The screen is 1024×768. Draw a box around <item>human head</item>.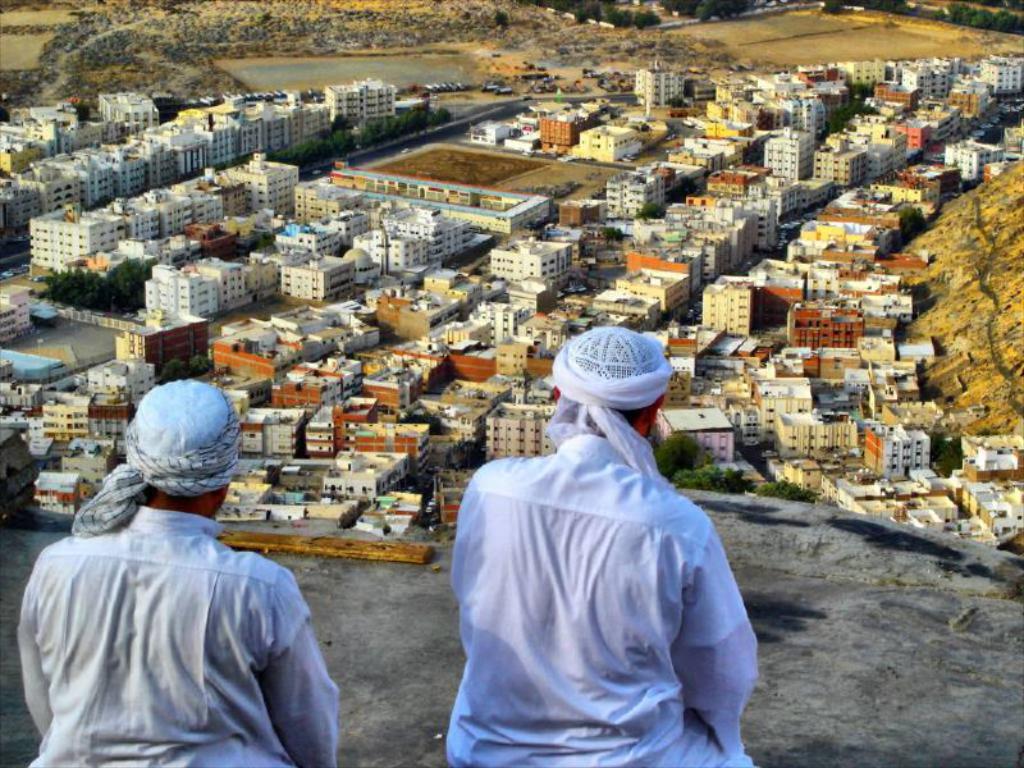
(left=545, top=325, right=673, bottom=442).
